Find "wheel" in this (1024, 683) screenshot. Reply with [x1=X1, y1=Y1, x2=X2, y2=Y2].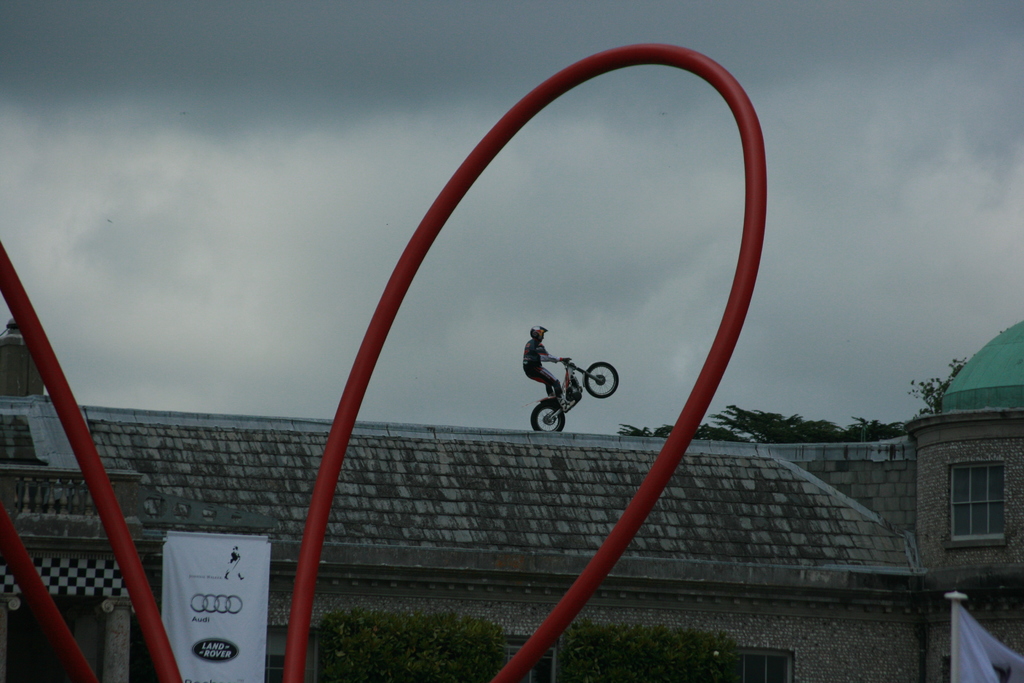
[x1=586, y1=368, x2=618, y2=398].
